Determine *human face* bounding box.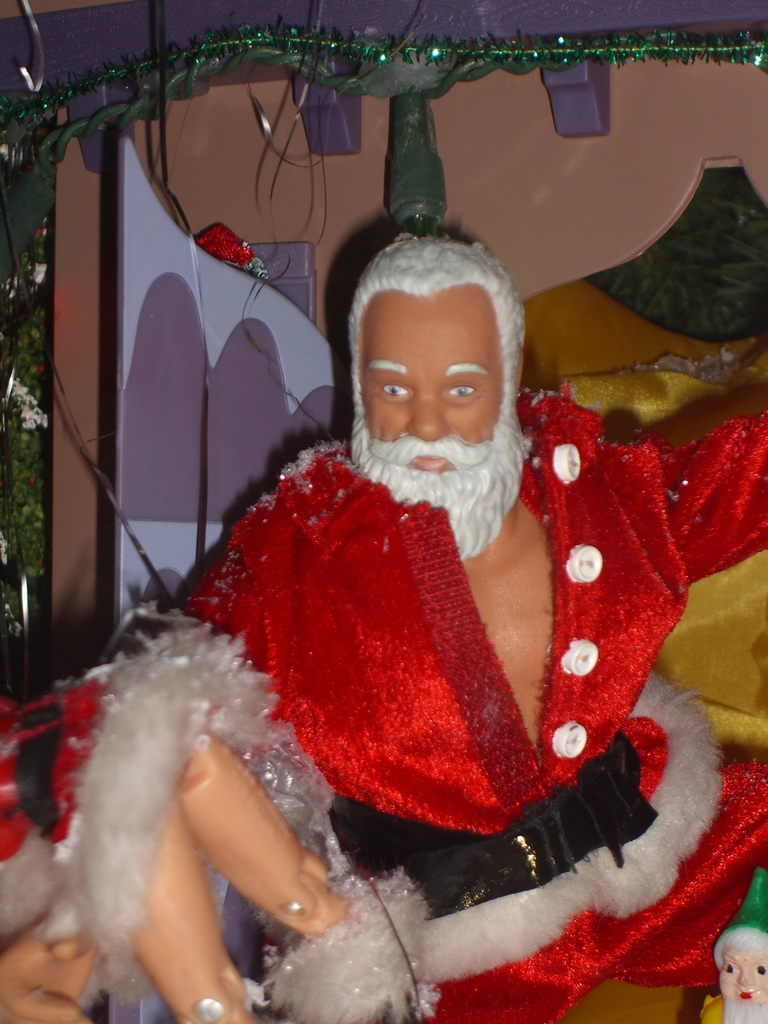
Determined: bbox(360, 297, 502, 470).
